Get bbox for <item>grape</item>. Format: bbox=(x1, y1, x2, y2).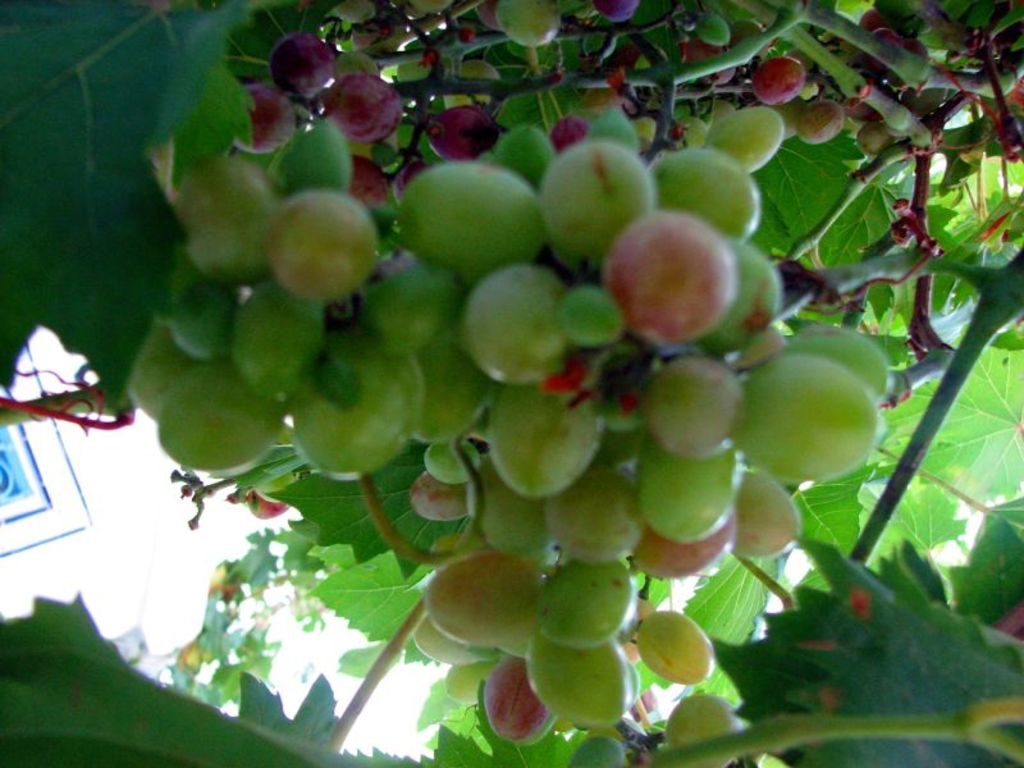
bbox=(682, 42, 733, 83).
